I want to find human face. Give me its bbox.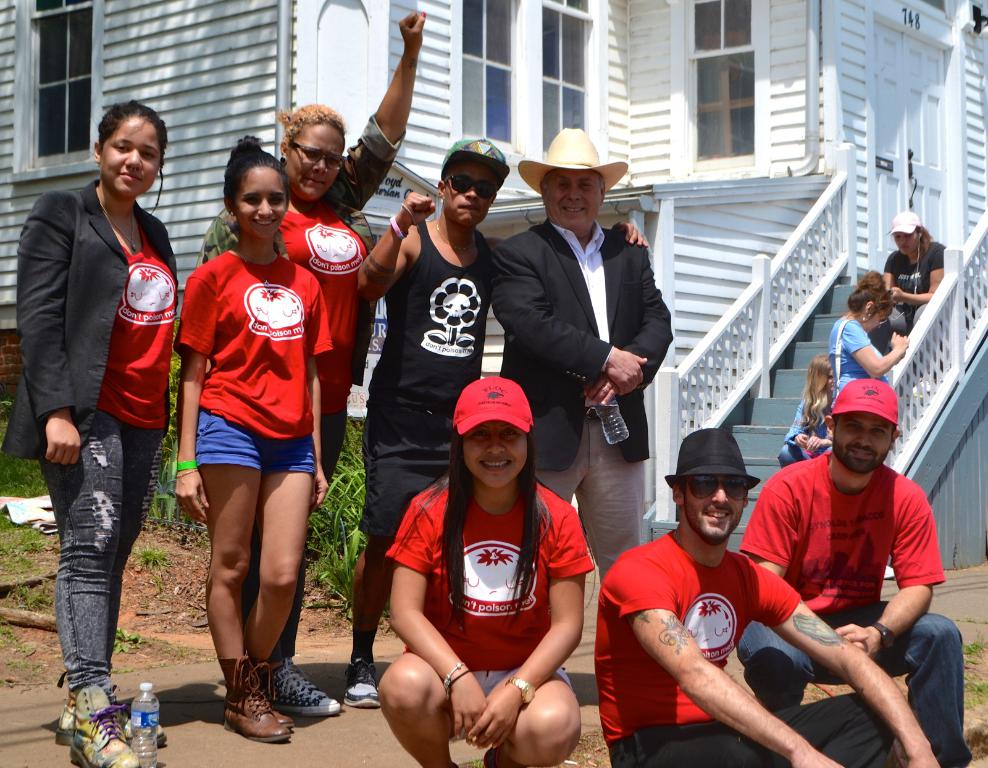
x1=445 y1=156 x2=498 y2=228.
